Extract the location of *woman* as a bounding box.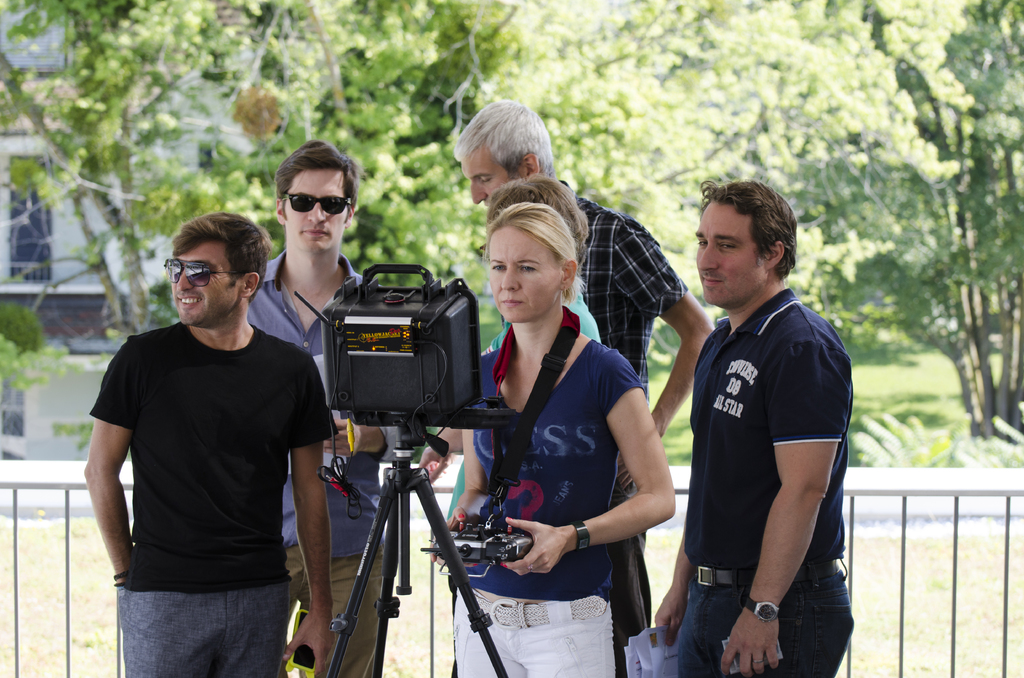
BBox(420, 172, 657, 677).
